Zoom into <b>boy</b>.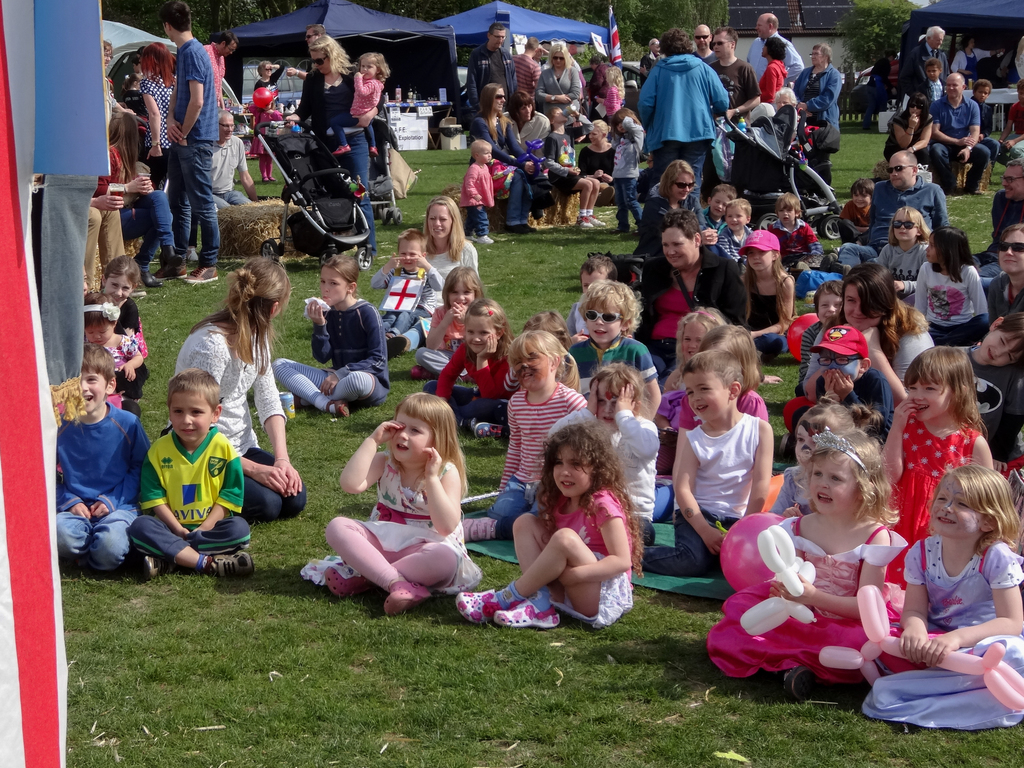
Zoom target: 783/326/892/460.
